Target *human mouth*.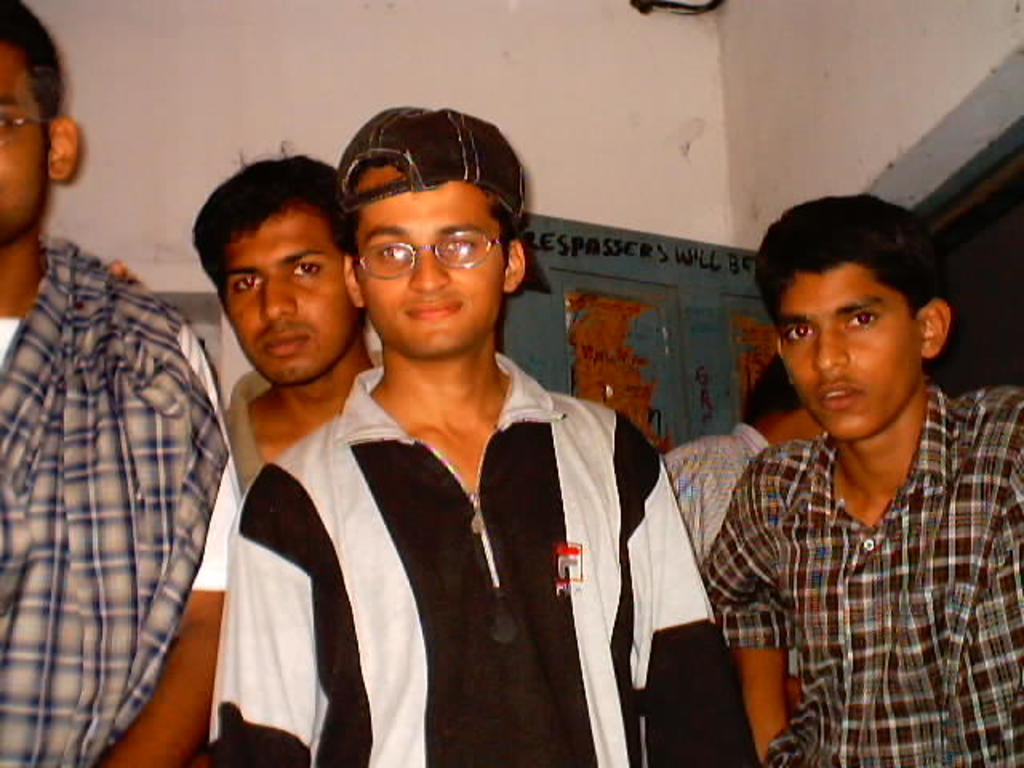
Target region: 405 301 459 318.
